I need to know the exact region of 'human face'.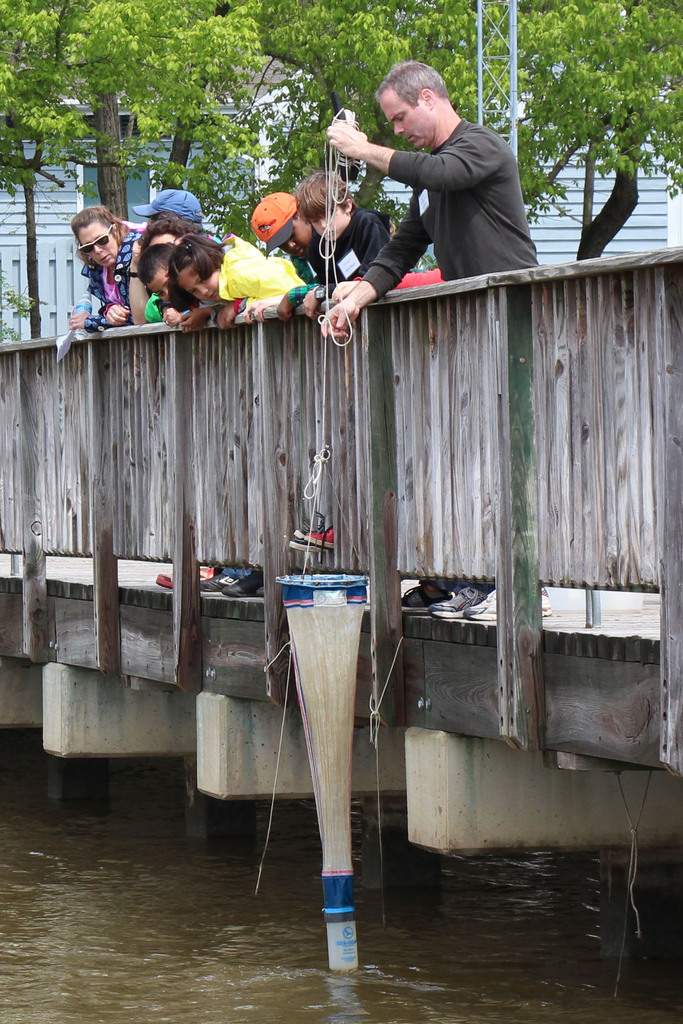
Region: l=147, t=266, r=169, b=300.
